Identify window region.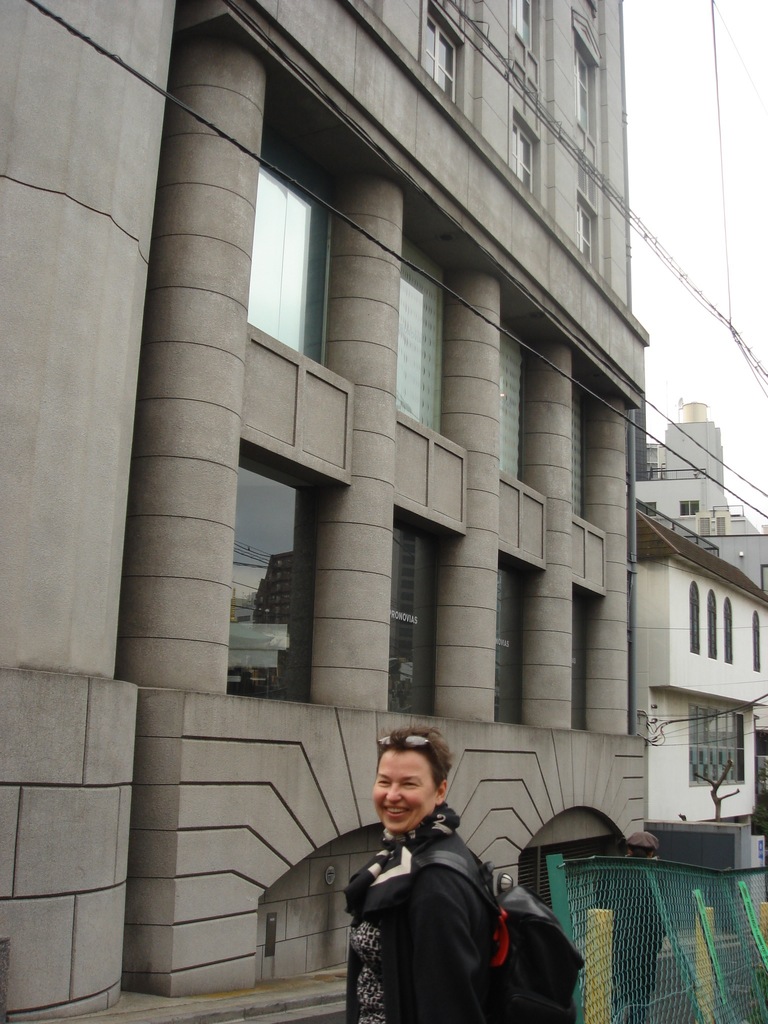
Region: (753, 607, 761, 672).
